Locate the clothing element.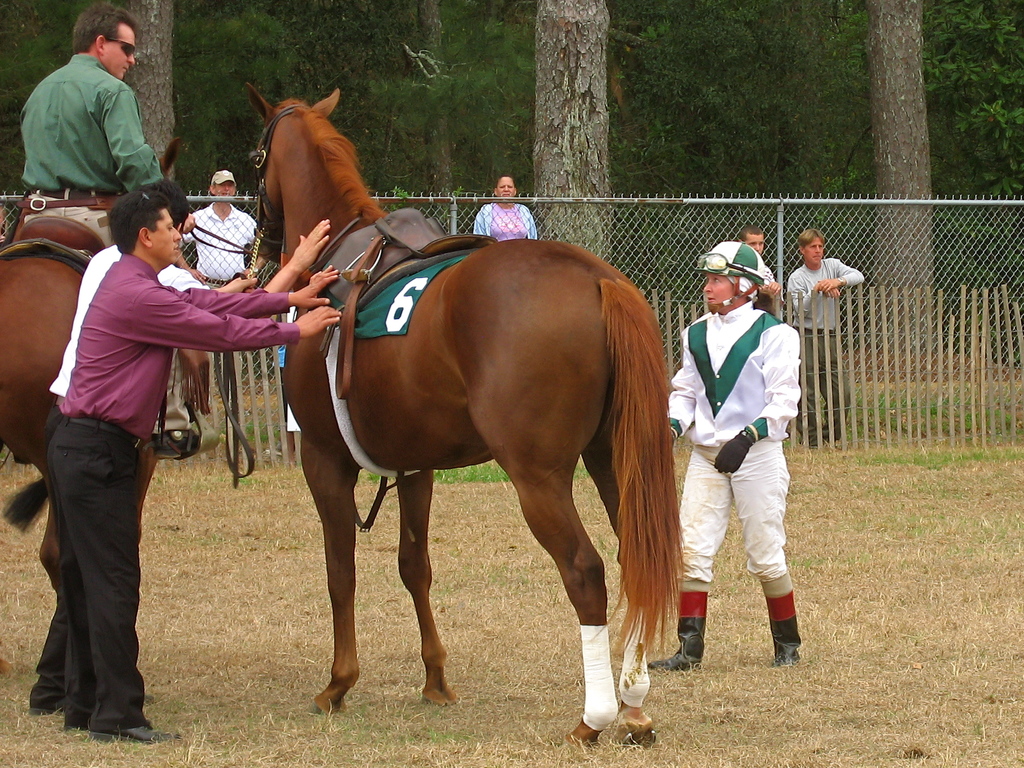
Element bbox: {"left": 666, "top": 299, "right": 798, "bottom": 590}.
